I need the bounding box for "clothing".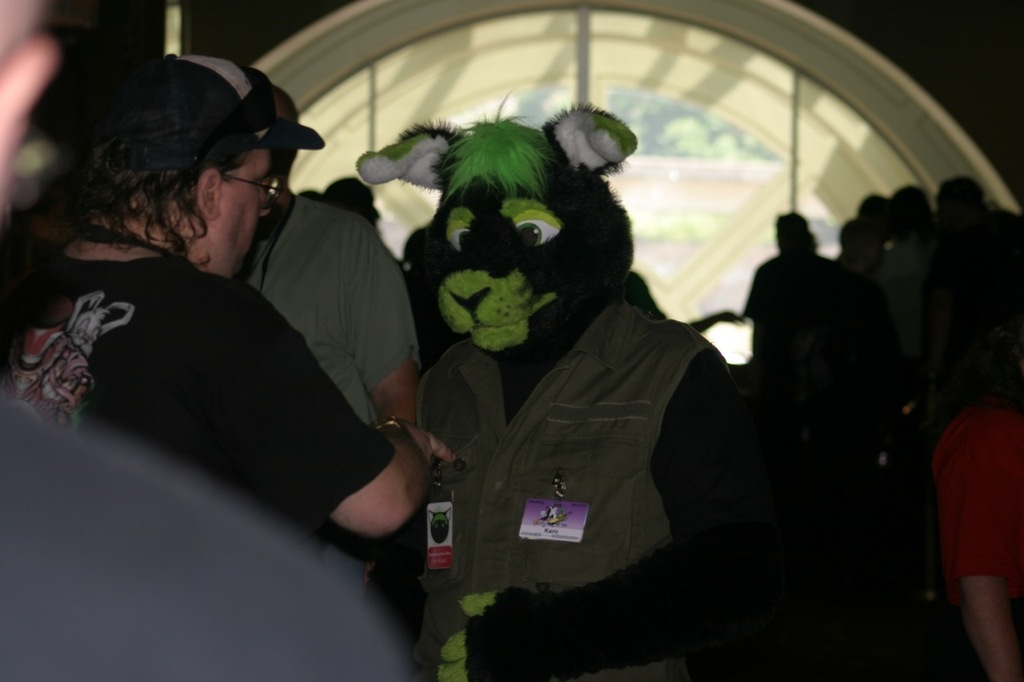
Here it is: left=0, top=229, right=387, bottom=547.
